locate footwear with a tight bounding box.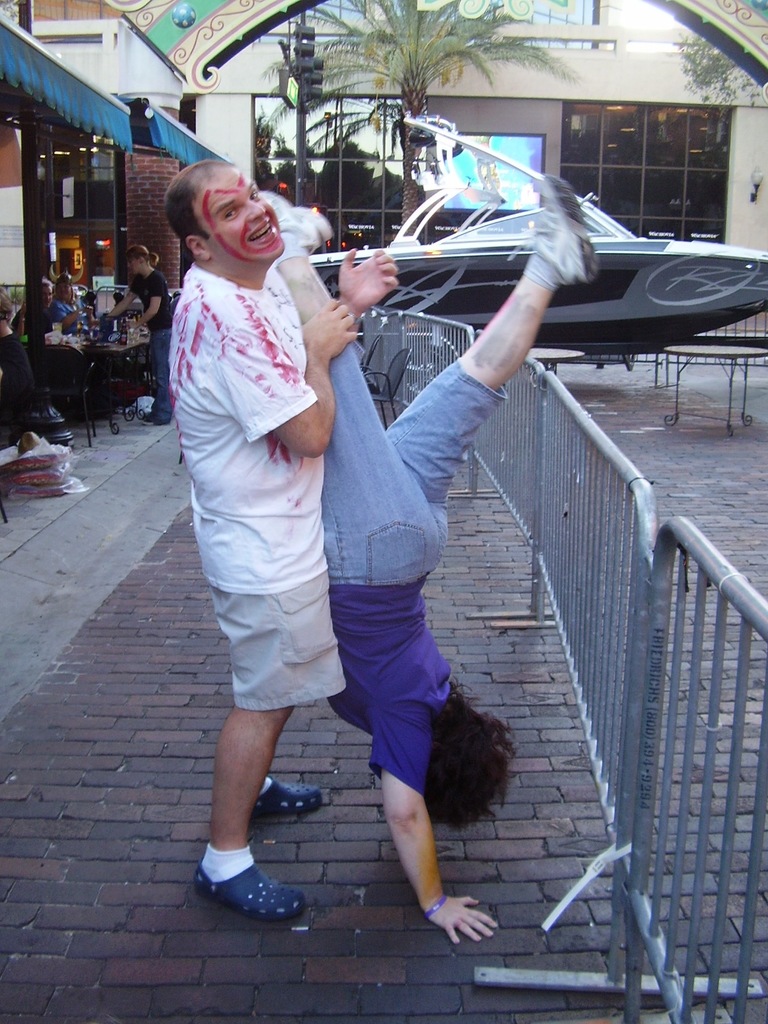
531,172,596,285.
